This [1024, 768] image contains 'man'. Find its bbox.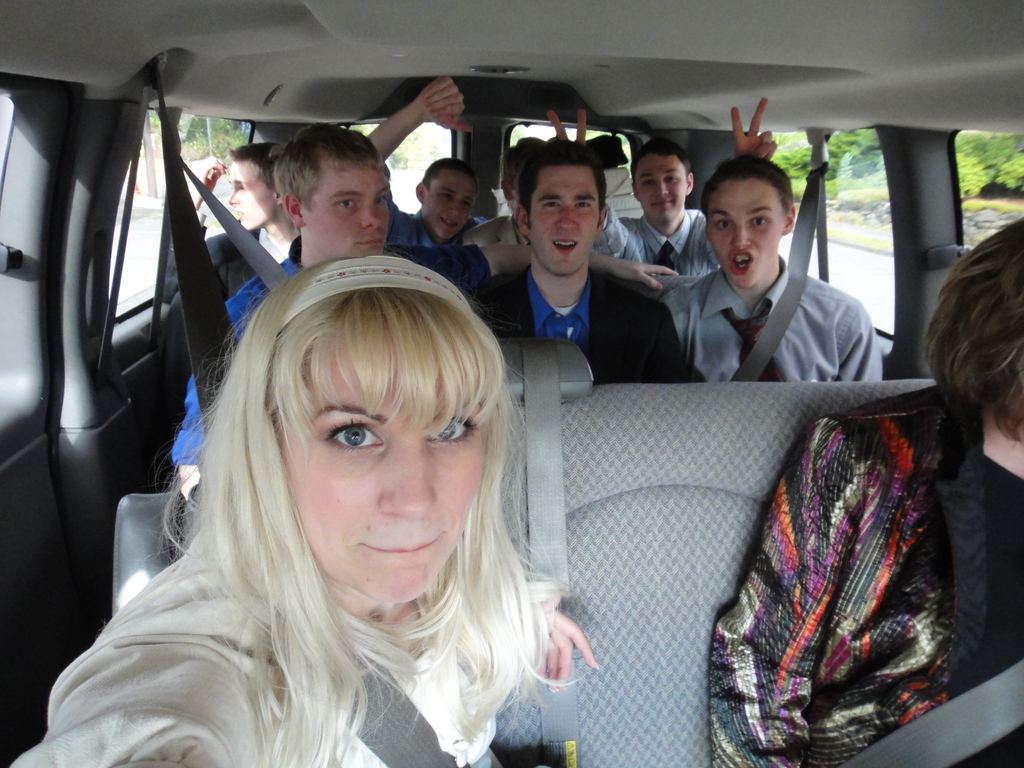
box(458, 137, 626, 243).
